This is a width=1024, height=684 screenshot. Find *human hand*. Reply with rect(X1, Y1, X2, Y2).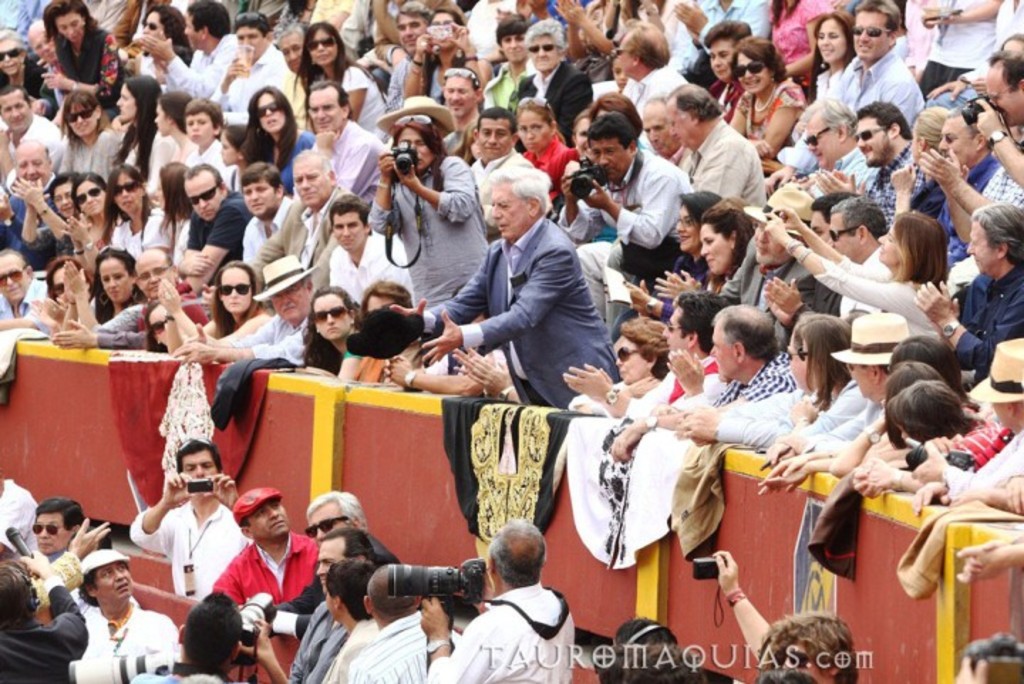
rect(853, 455, 896, 501).
